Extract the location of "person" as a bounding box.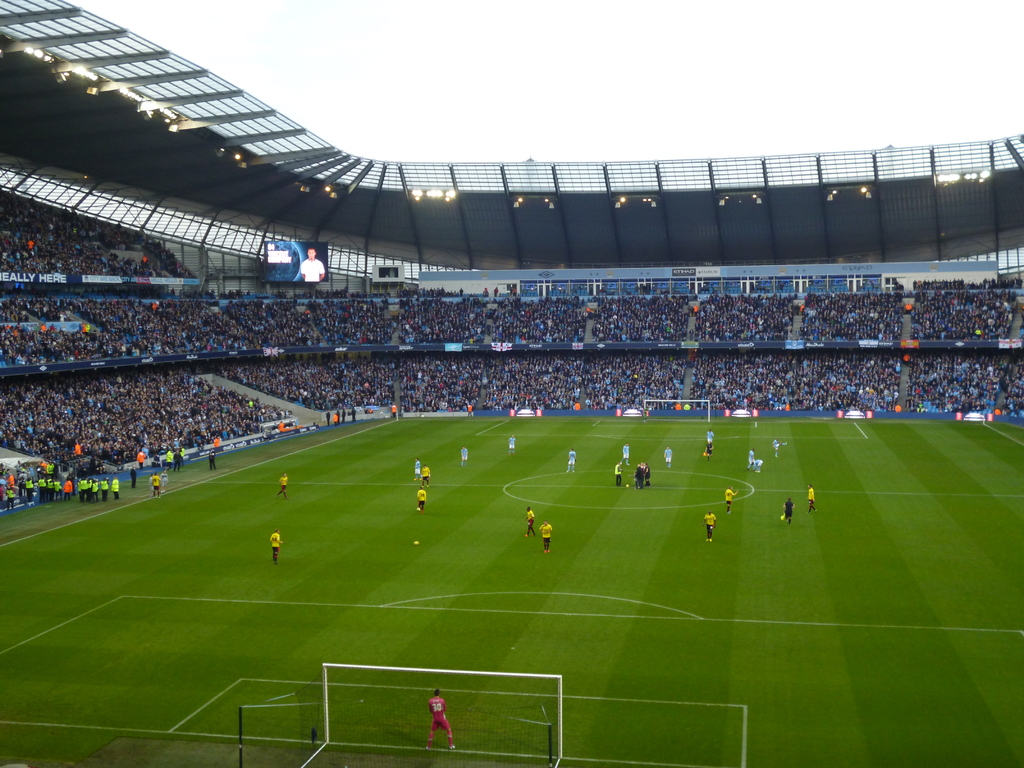
box=[539, 518, 554, 544].
